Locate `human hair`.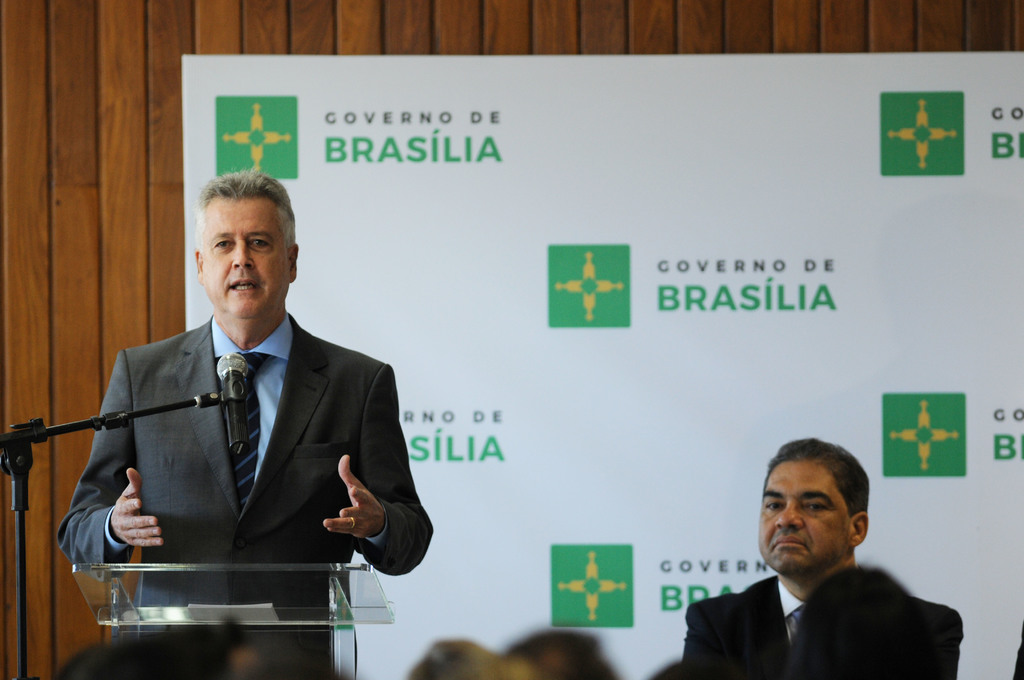
Bounding box: <box>191,169,300,250</box>.
